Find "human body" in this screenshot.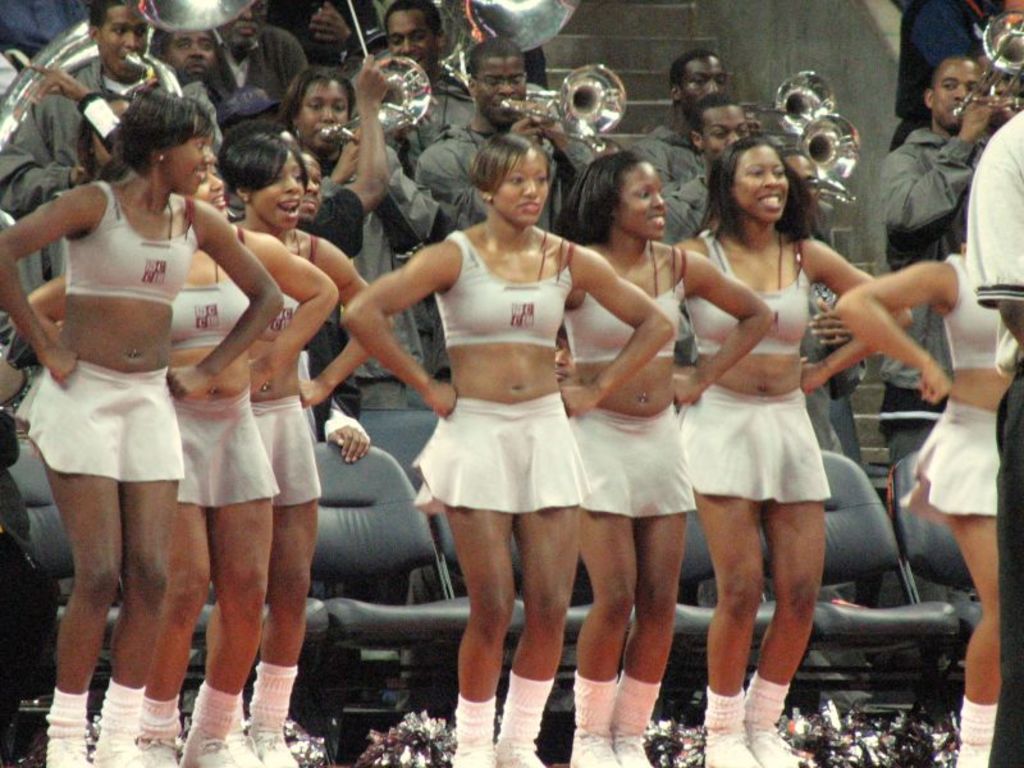
The bounding box for "human body" is Rect(0, 168, 294, 767).
